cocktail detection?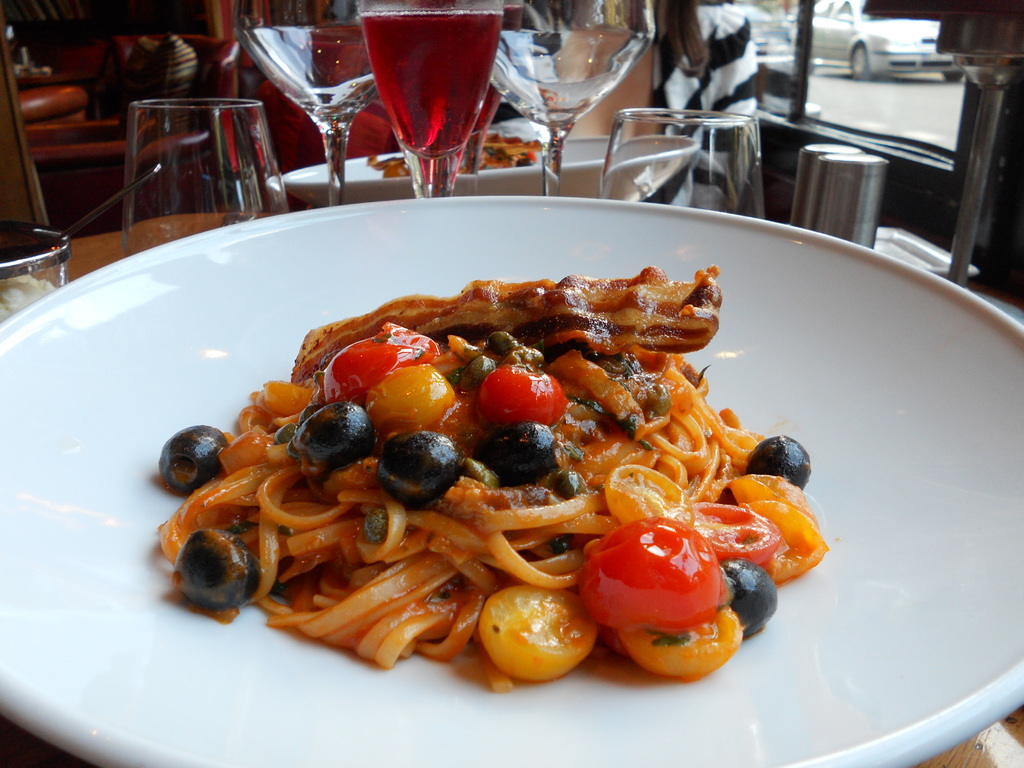
355 0 506 193
